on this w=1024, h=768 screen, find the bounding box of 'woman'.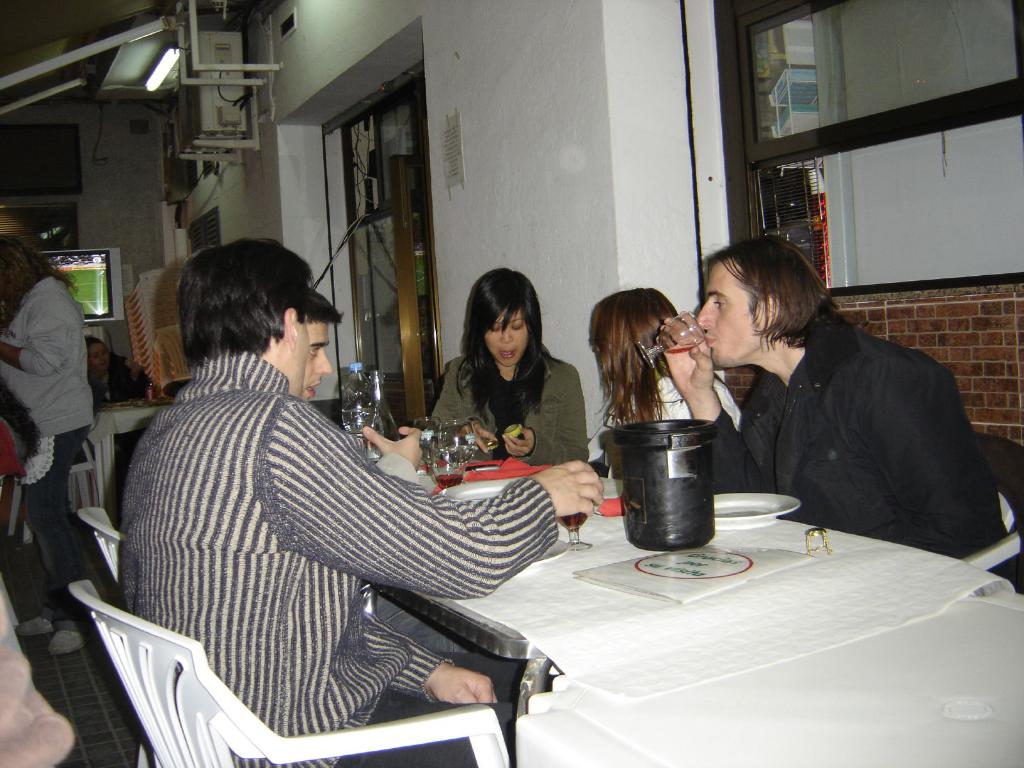
Bounding box: 80:331:156:415.
